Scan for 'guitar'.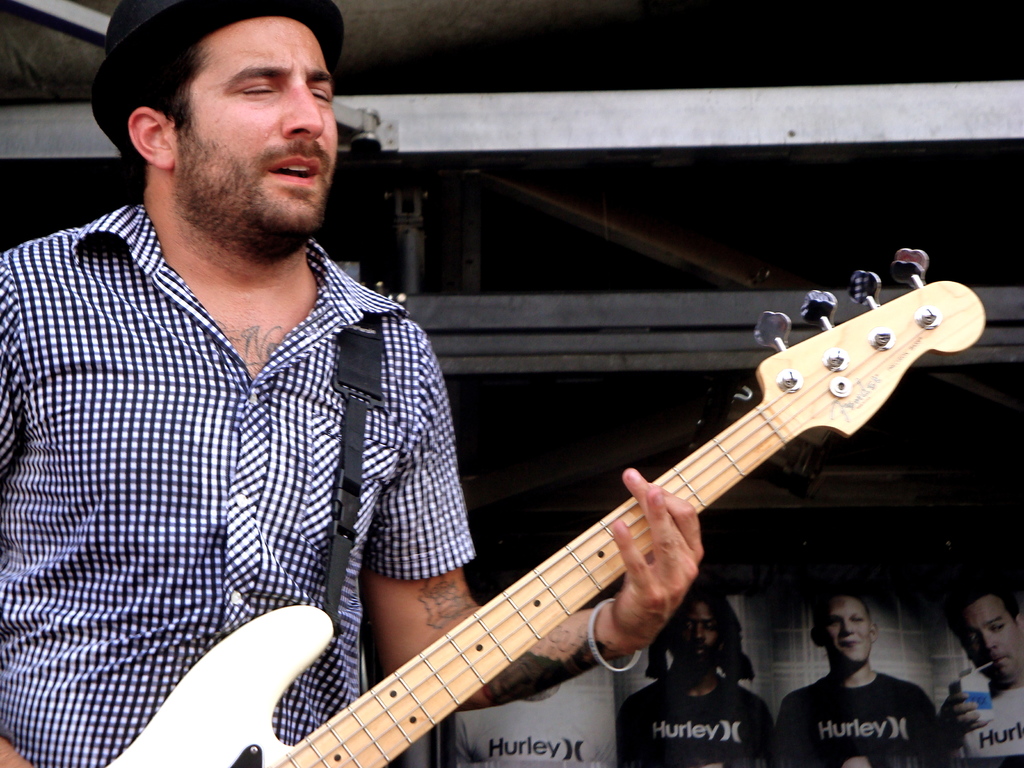
Scan result: (80,248,987,767).
